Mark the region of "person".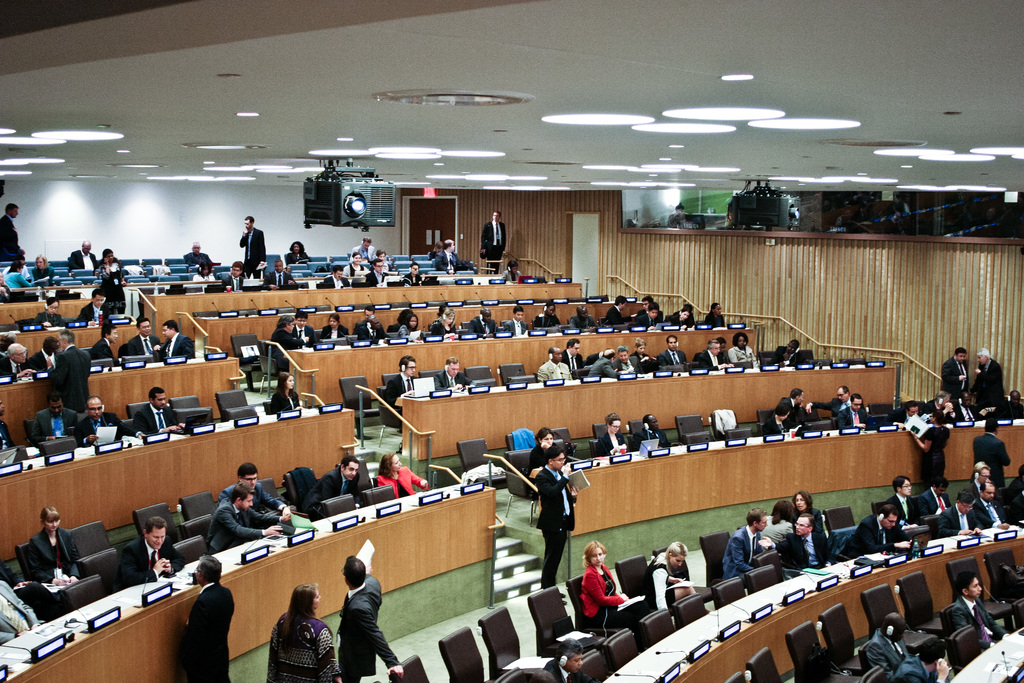
Region: detection(90, 327, 118, 367).
